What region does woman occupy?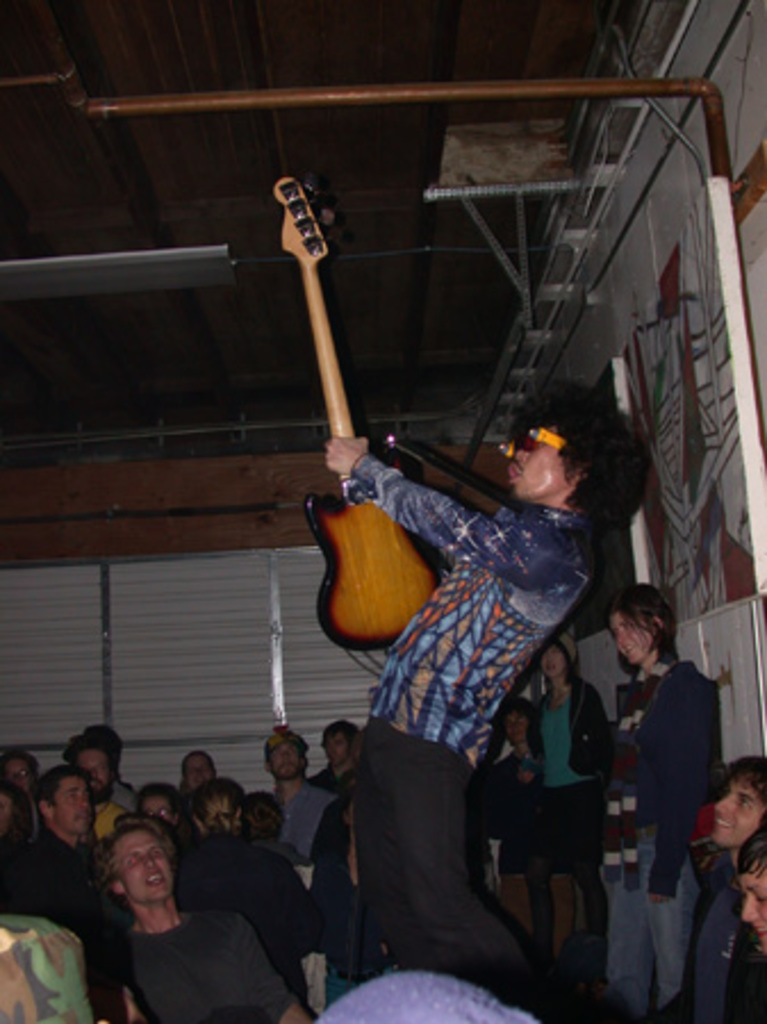
<region>168, 778, 321, 1010</region>.
